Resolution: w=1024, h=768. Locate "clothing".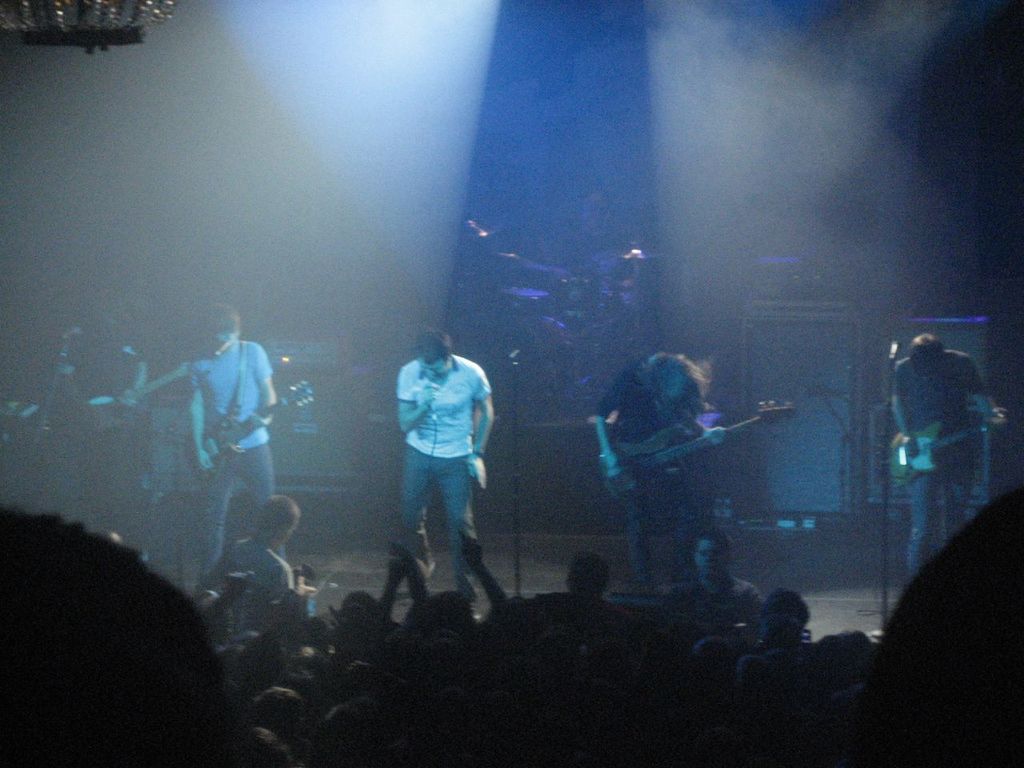
l=381, t=332, r=498, b=574.
